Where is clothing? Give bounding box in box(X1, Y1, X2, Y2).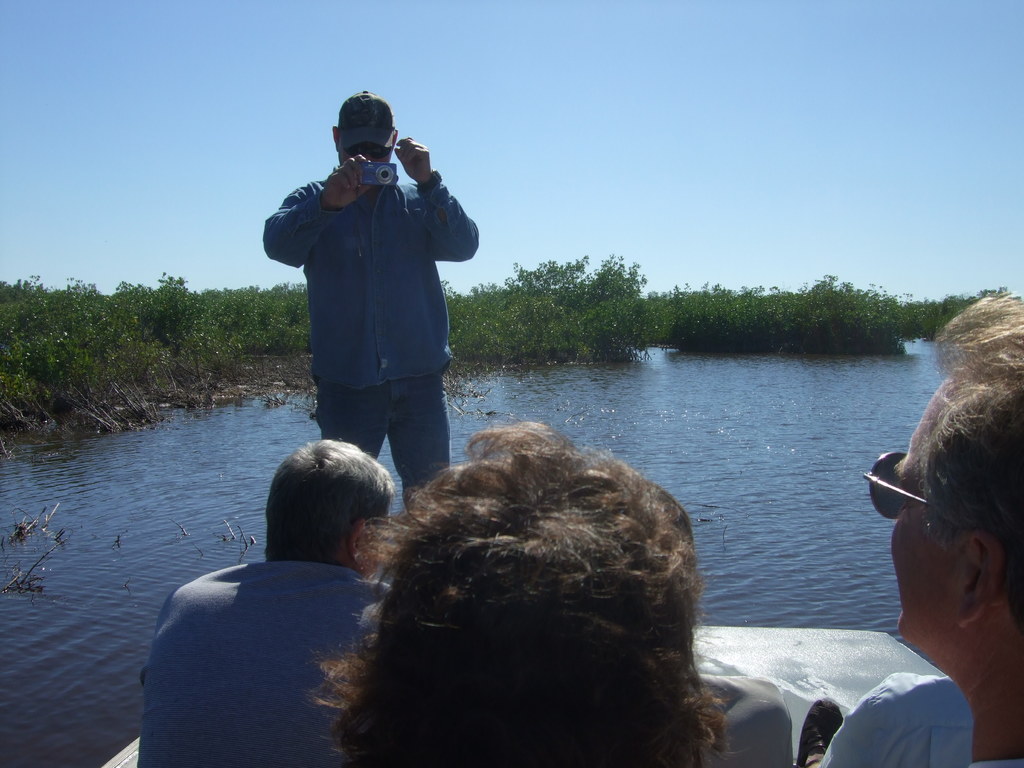
box(817, 669, 1004, 767).
